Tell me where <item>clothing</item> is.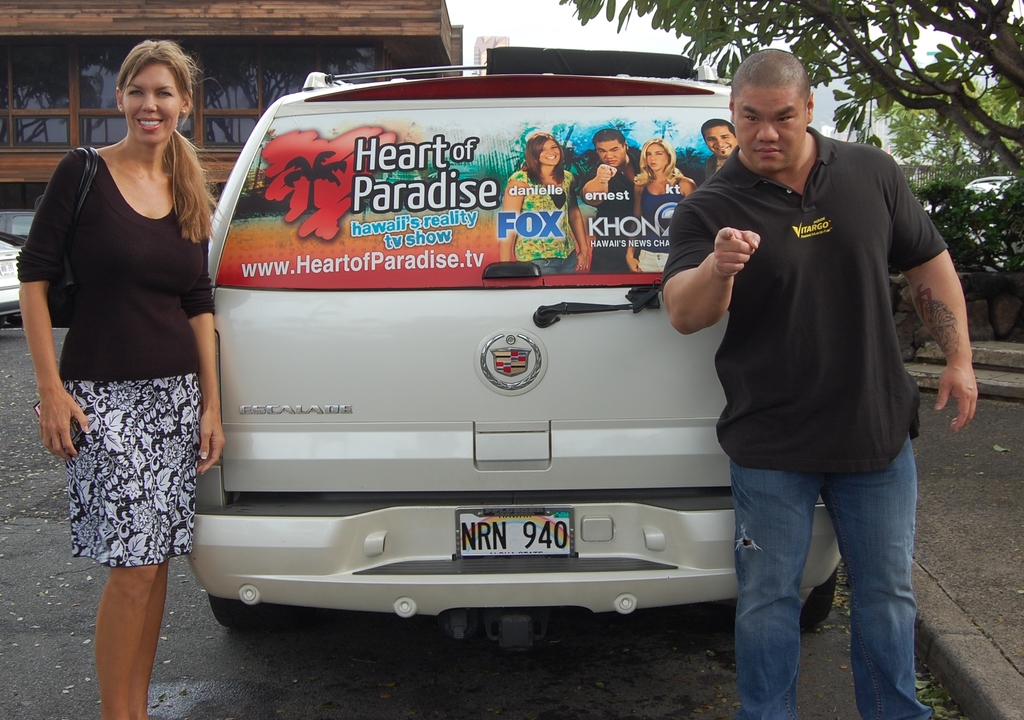
<item>clothing</item> is at {"x1": 43, "y1": 106, "x2": 208, "y2": 594}.
